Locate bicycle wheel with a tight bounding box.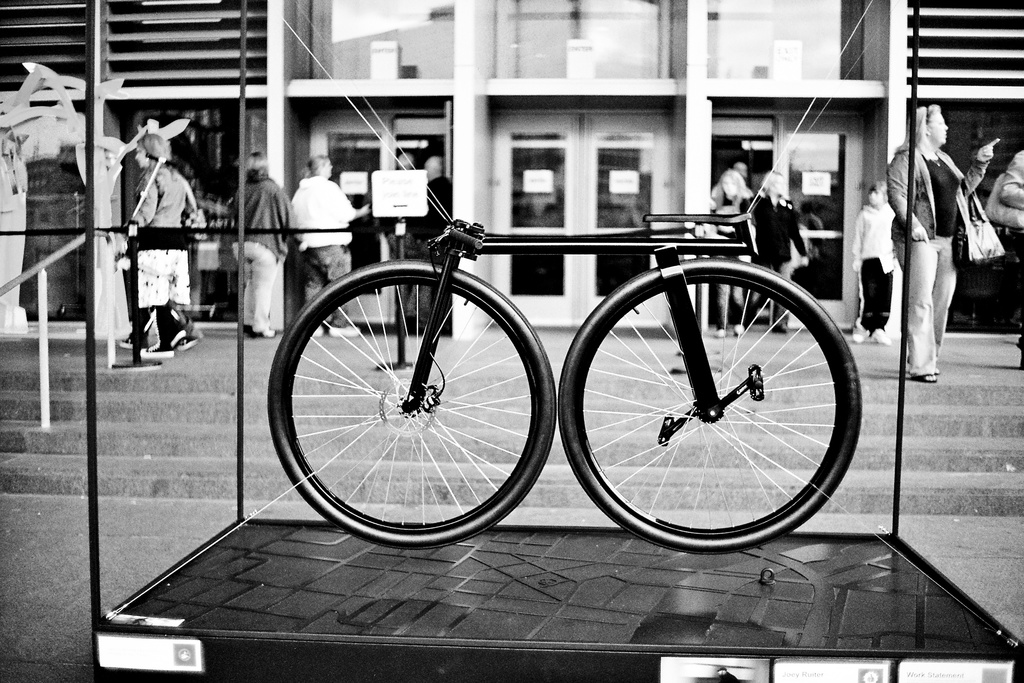
crop(580, 259, 861, 561).
